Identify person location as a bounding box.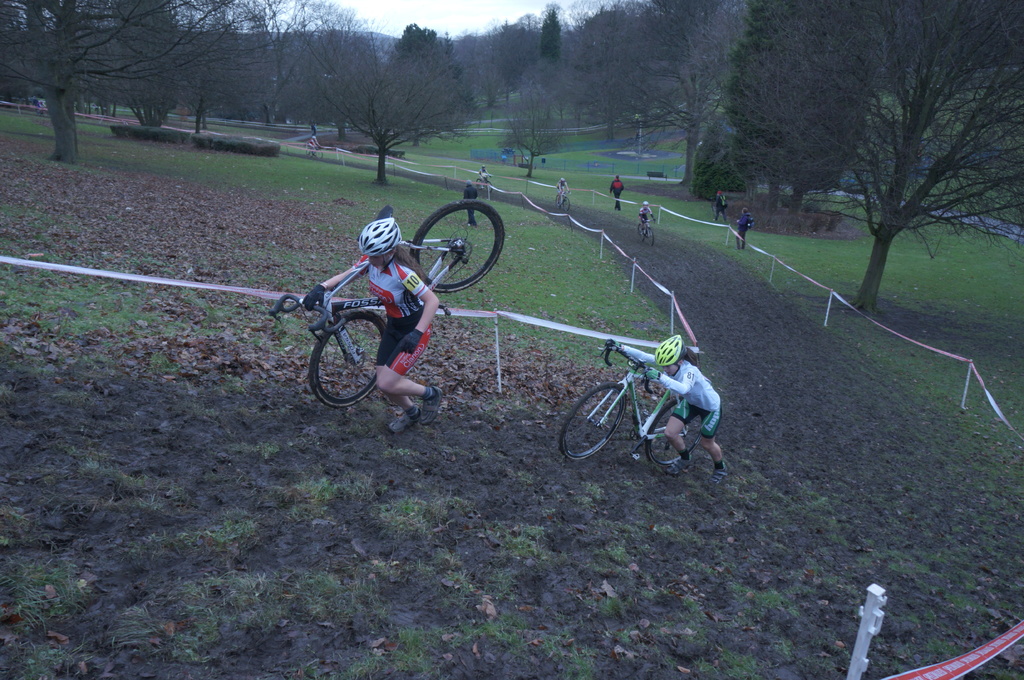
[712,185,727,222].
